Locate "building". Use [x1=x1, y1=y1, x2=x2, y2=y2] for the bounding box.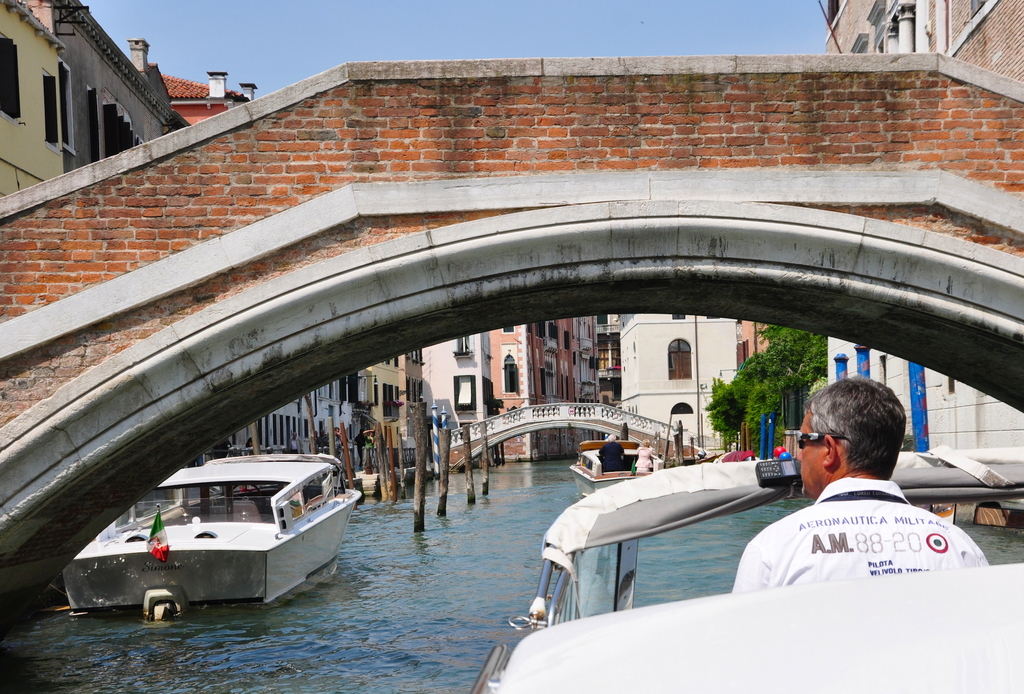
[x1=129, y1=35, x2=260, y2=120].
